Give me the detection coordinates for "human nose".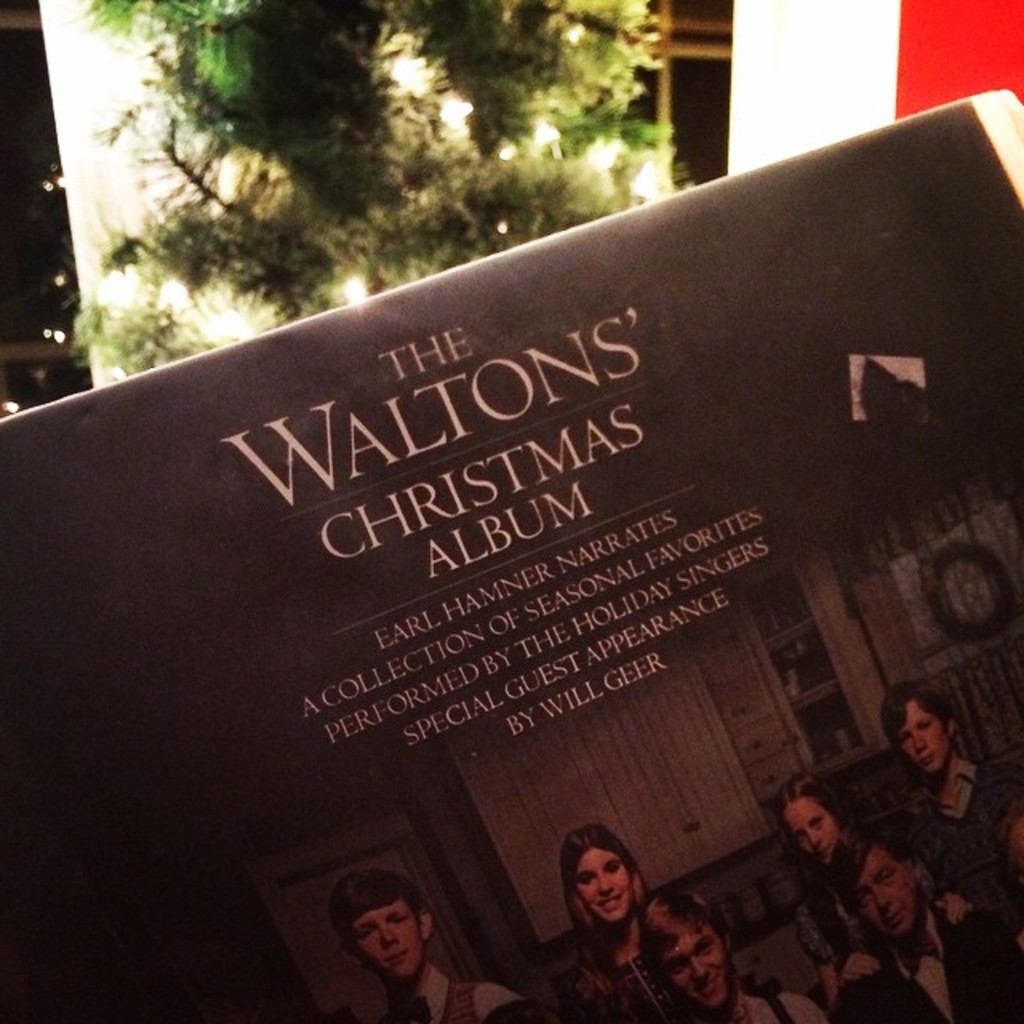
left=912, top=728, right=925, bottom=749.
